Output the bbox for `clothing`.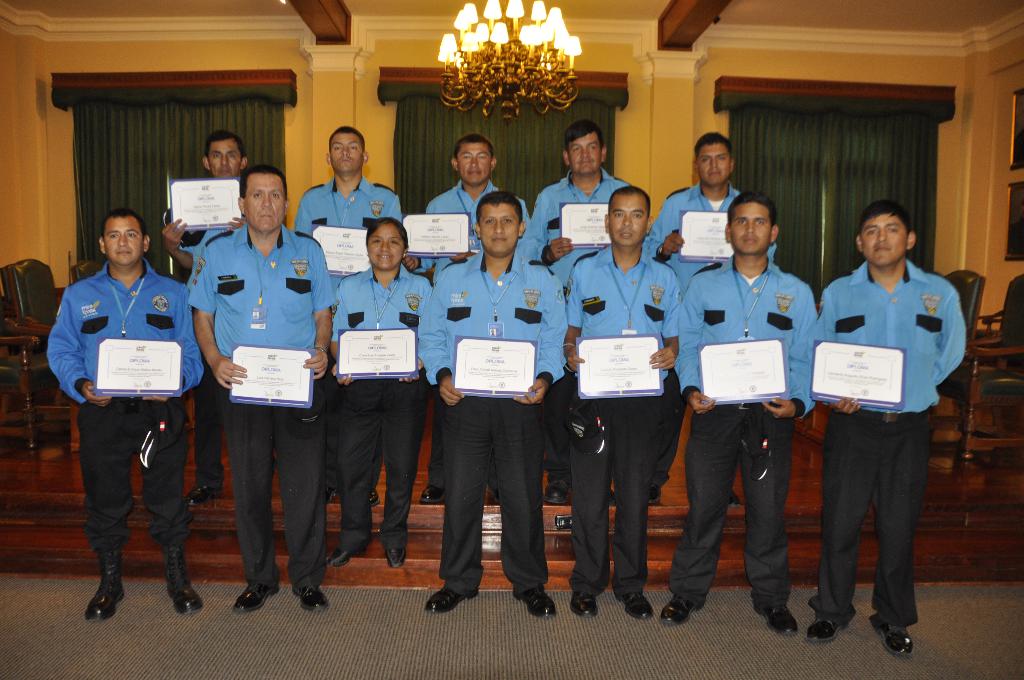
box=[564, 226, 691, 594].
